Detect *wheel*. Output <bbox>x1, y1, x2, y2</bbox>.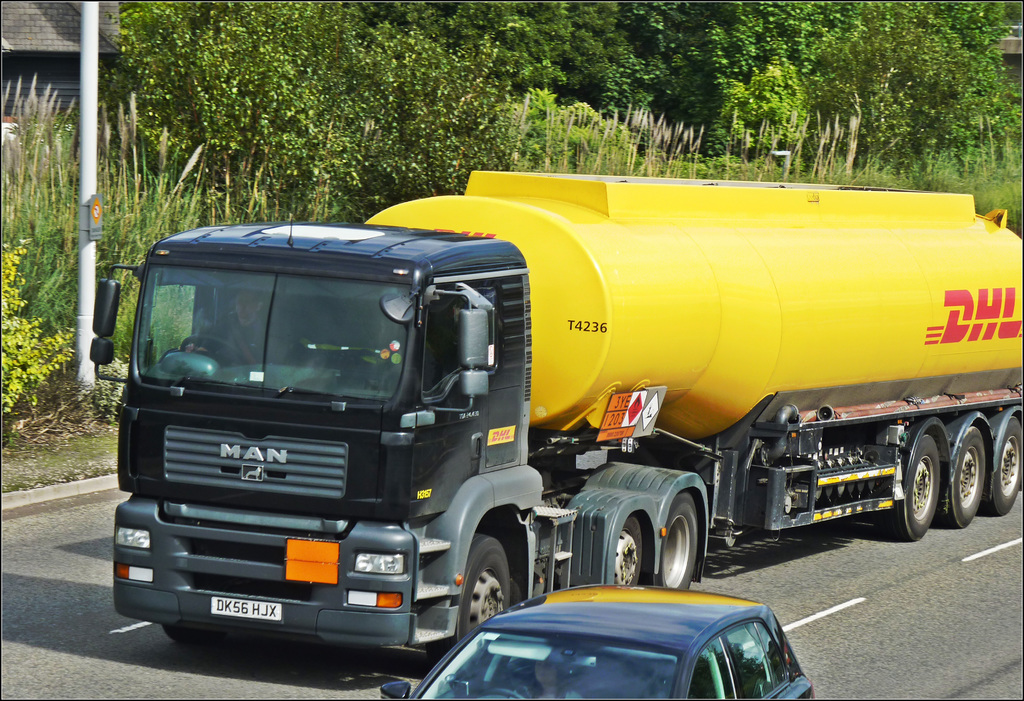
<bbox>945, 431, 991, 522</bbox>.
